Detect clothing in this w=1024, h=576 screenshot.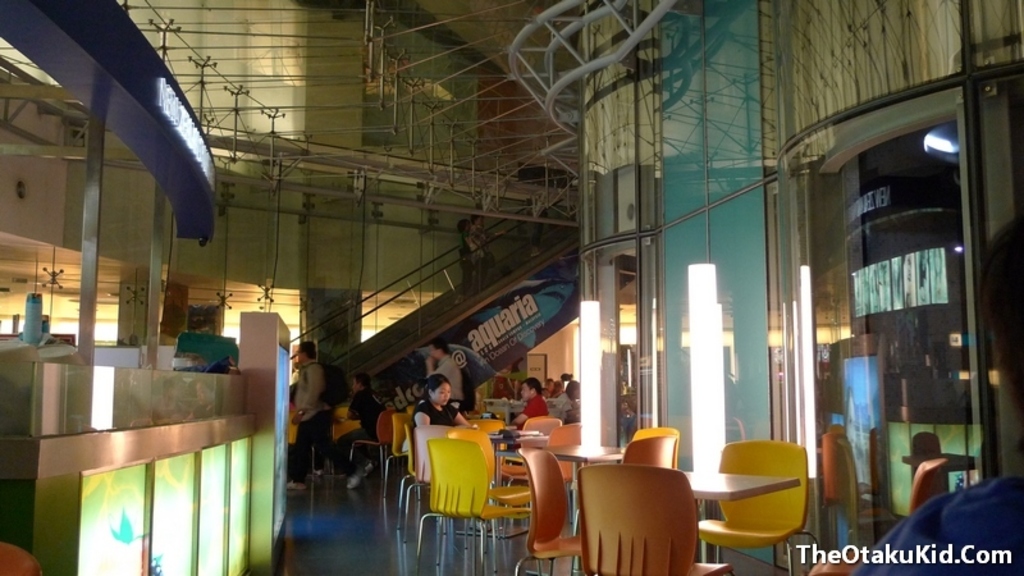
Detection: bbox(559, 389, 571, 428).
